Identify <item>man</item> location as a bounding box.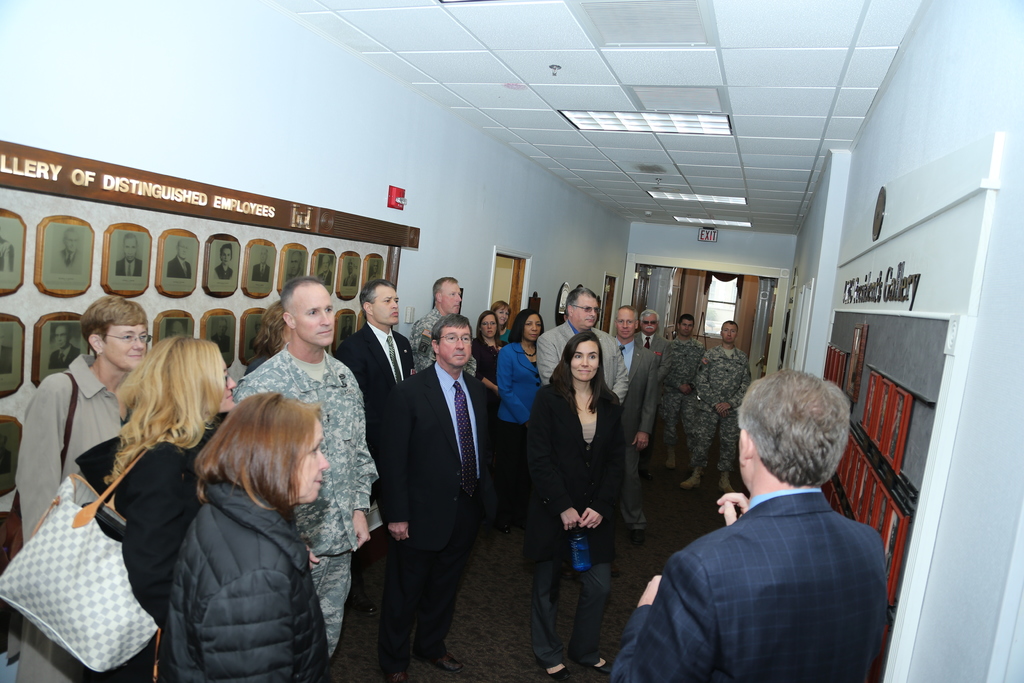
detection(0, 436, 10, 476).
